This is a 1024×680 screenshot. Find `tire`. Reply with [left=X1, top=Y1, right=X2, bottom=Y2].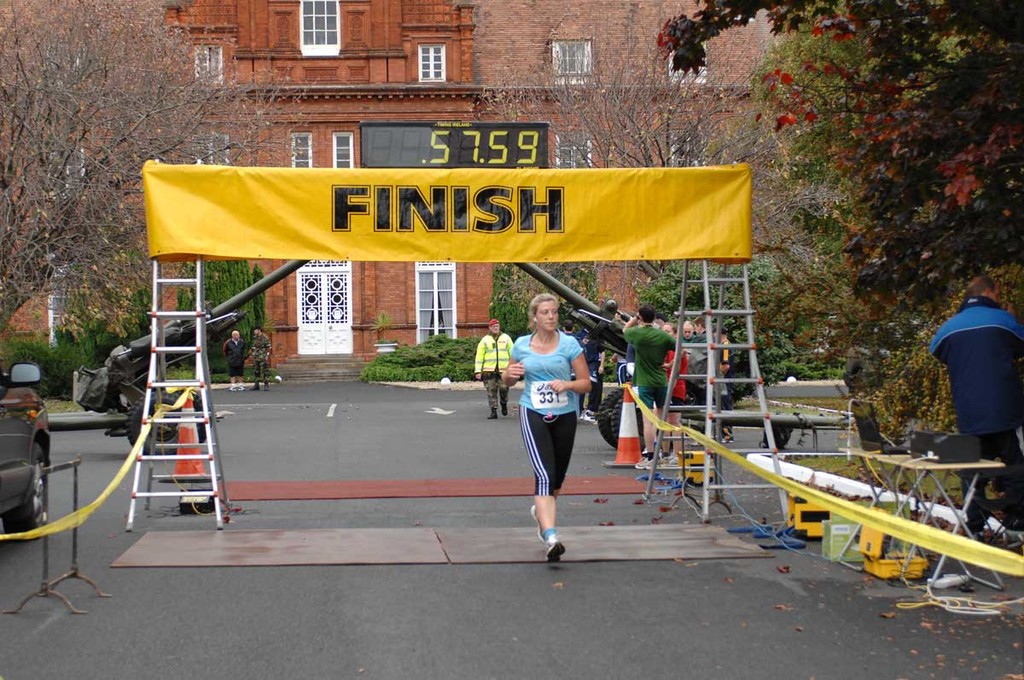
[left=3, top=440, right=45, bottom=542].
